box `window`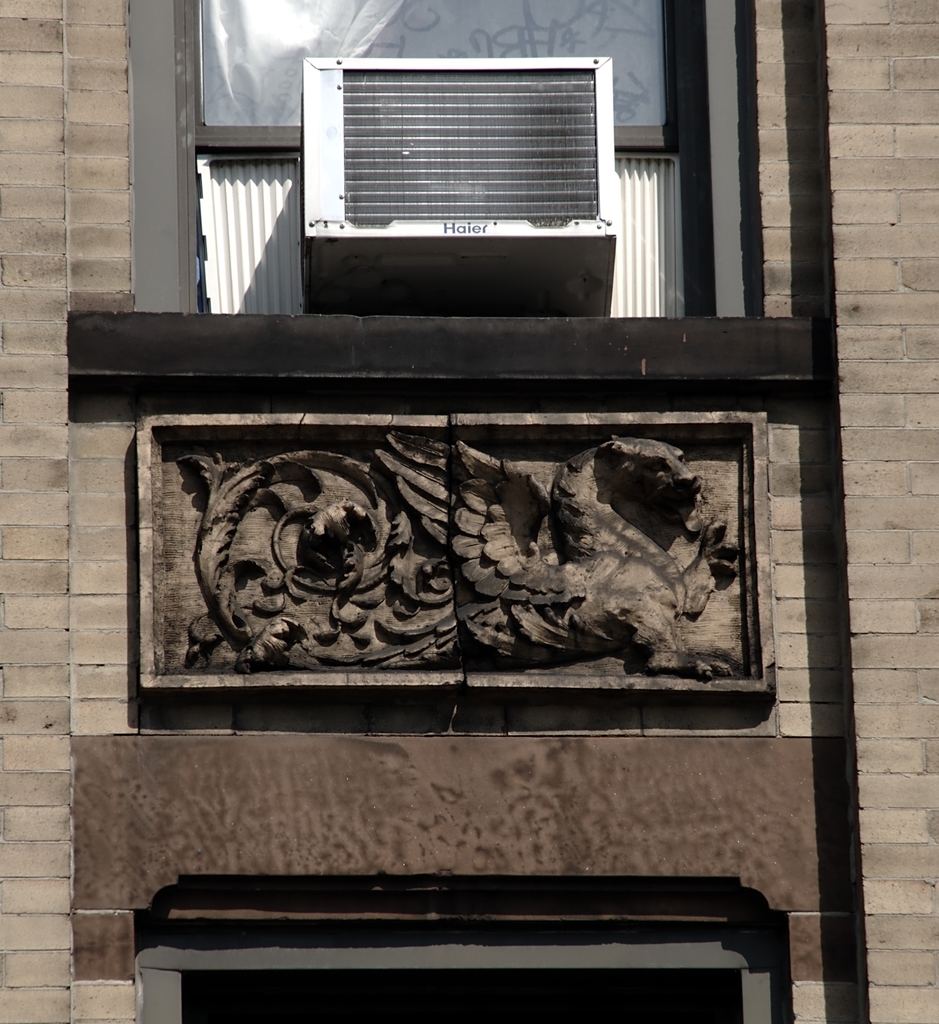
x1=132 y1=872 x2=794 y2=1023
